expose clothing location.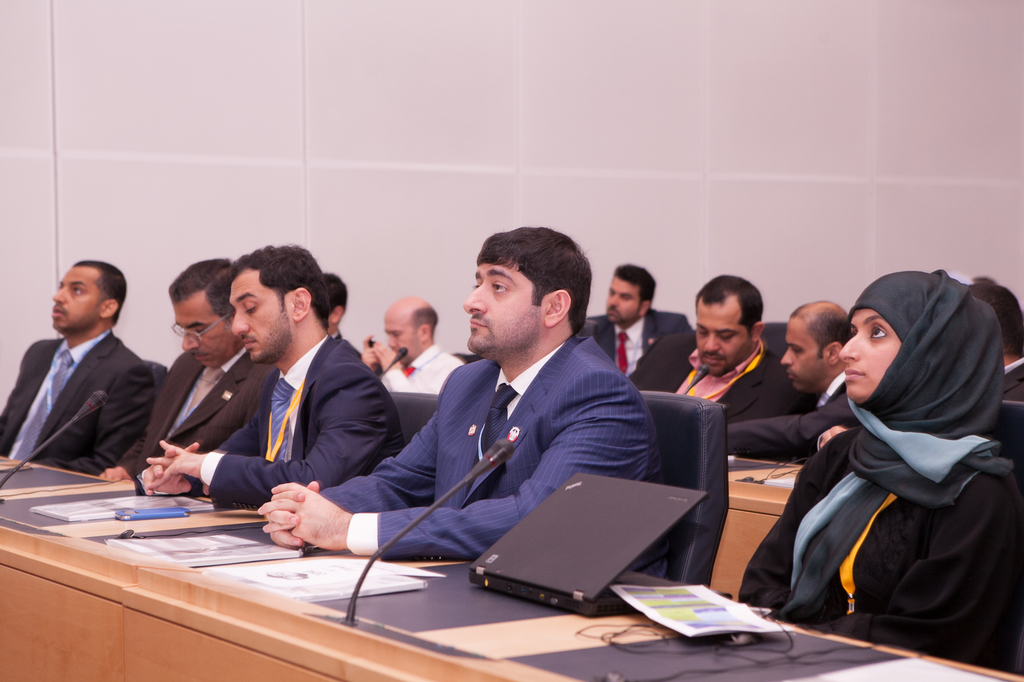
Exposed at 728,382,847,473.
